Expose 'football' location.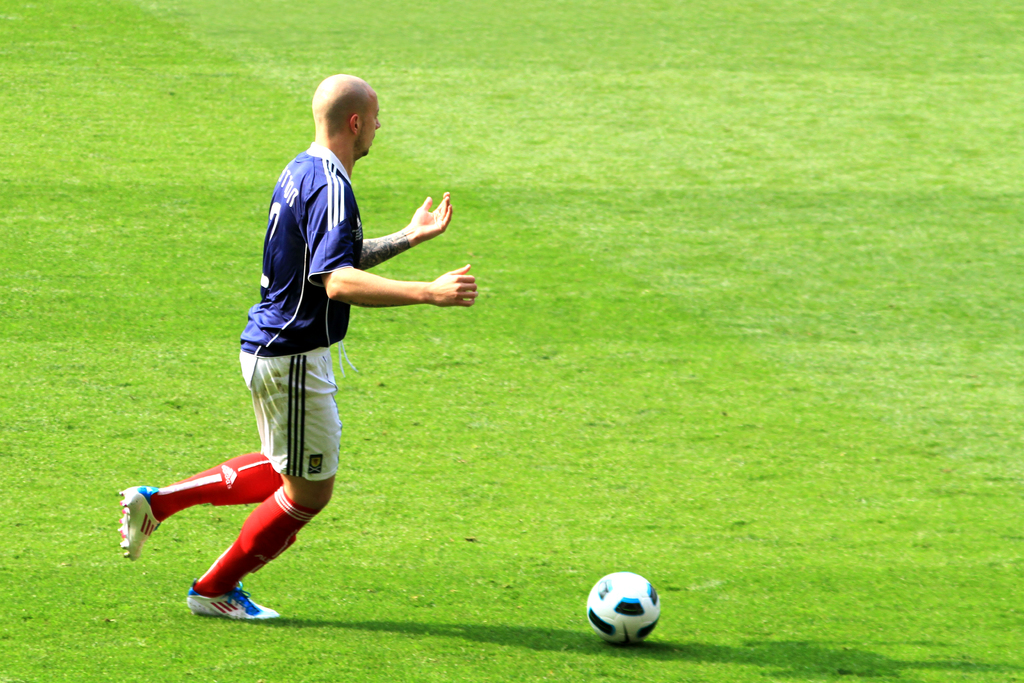
Exposed at left=583, top=567, right=664, bottom=644.
